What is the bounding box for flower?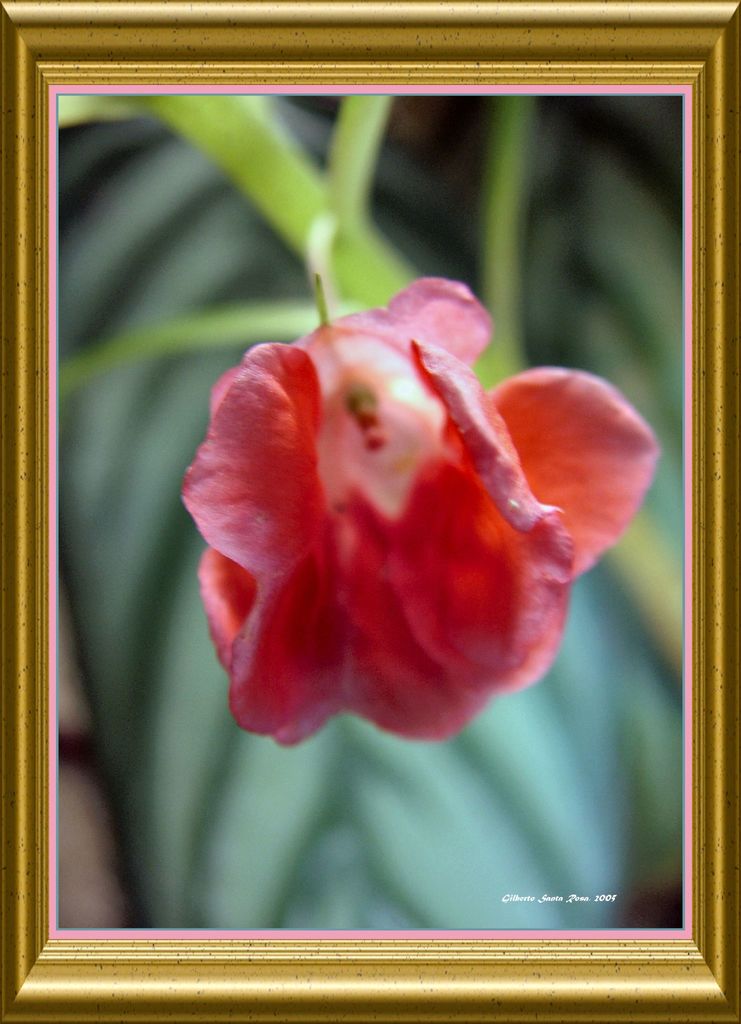
box(155, 258, 644, 758).
